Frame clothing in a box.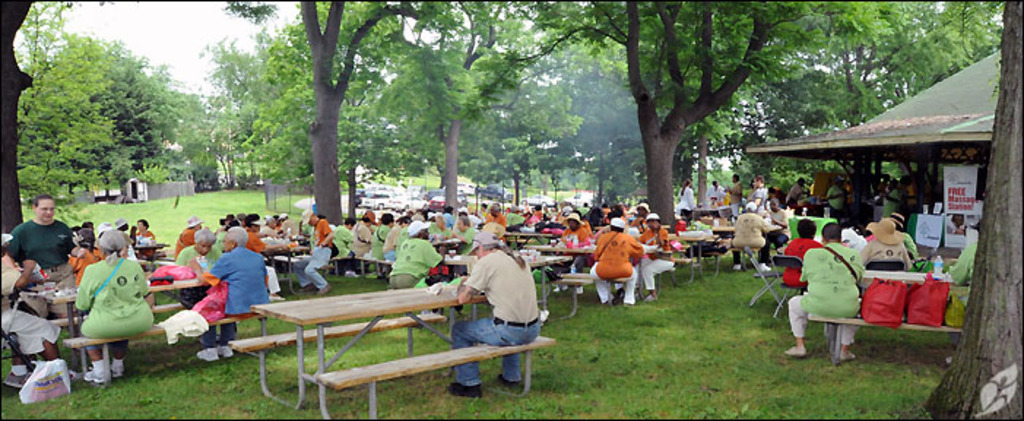
pyautogui.locateOnScreen(725, 175, 745, 202).
